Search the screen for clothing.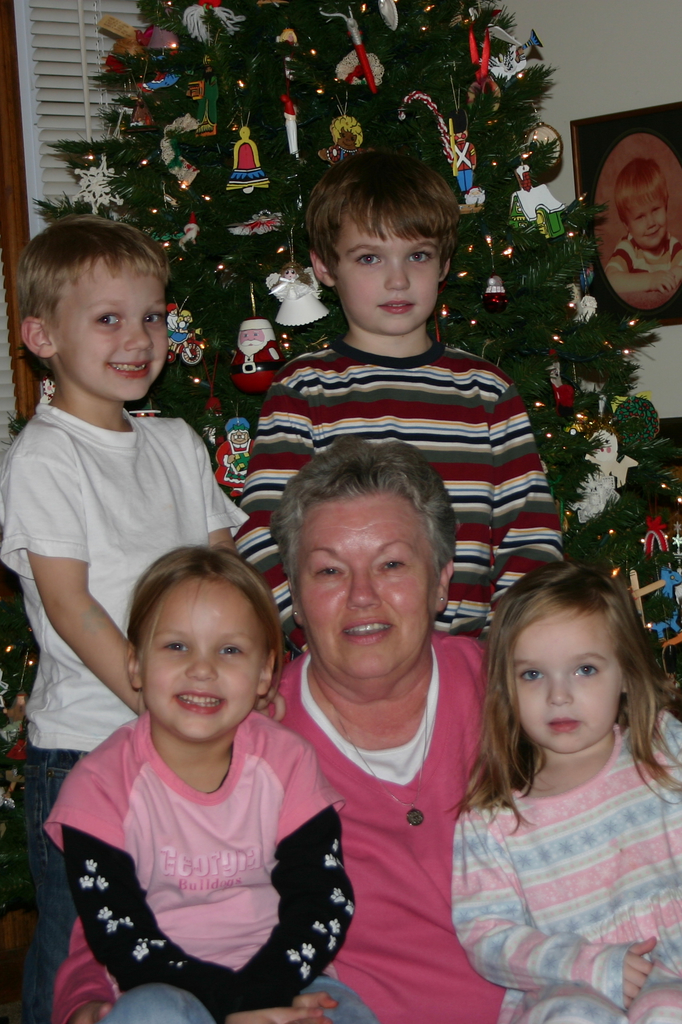
Found at box=[30, 752, 86, 1023].
